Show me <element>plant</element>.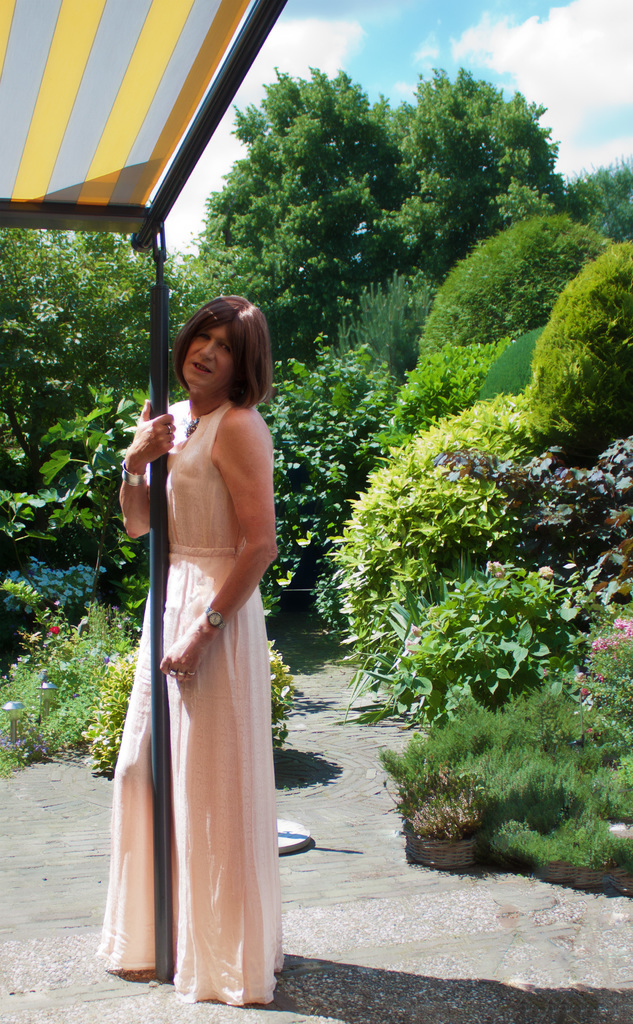
<element>plant</element> is here: 409 207 627 363.
